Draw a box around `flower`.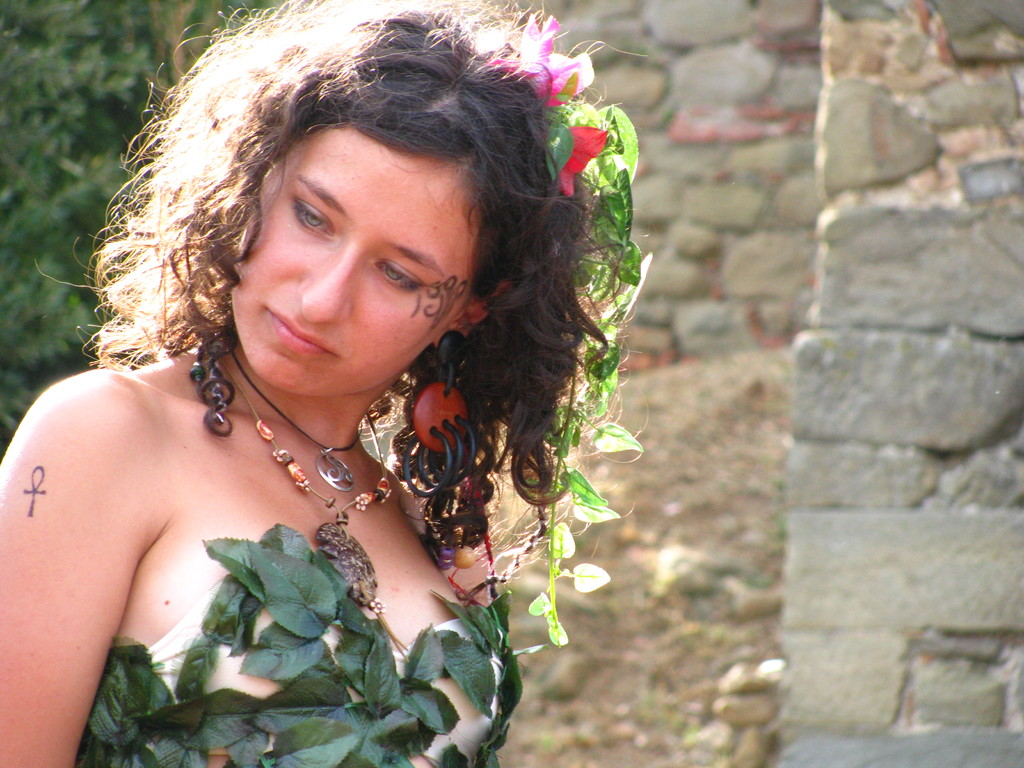
(left=548, top=124, right=619, bottom=195).
